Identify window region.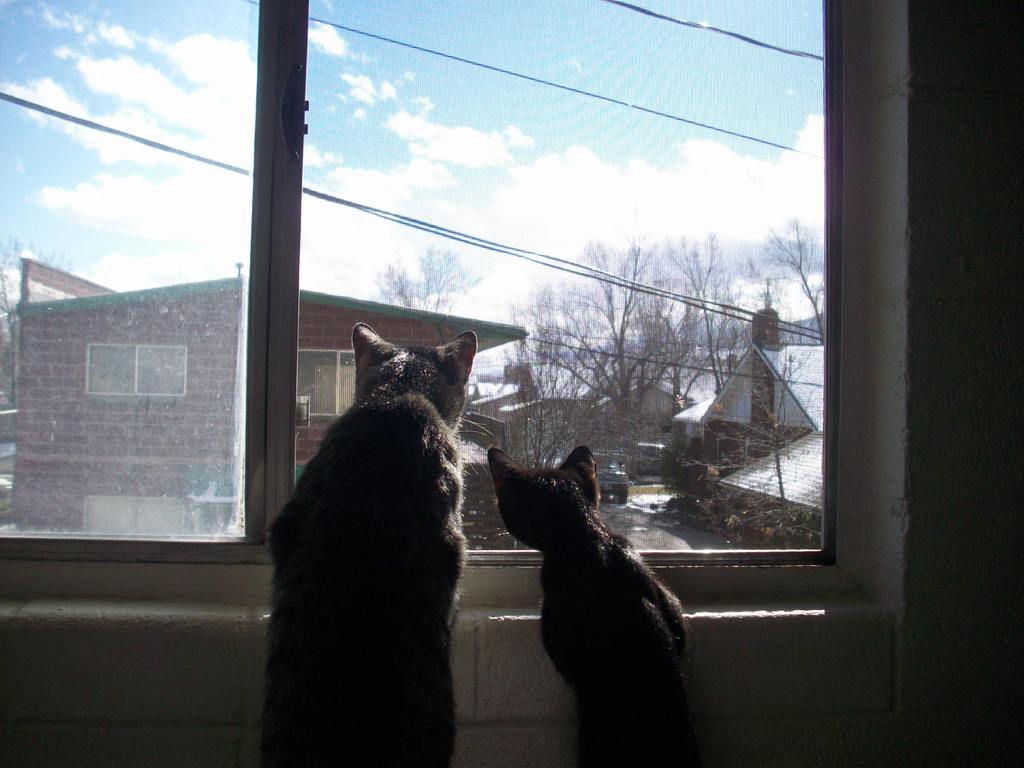
Region: <box>86,342,189,397</box>.
